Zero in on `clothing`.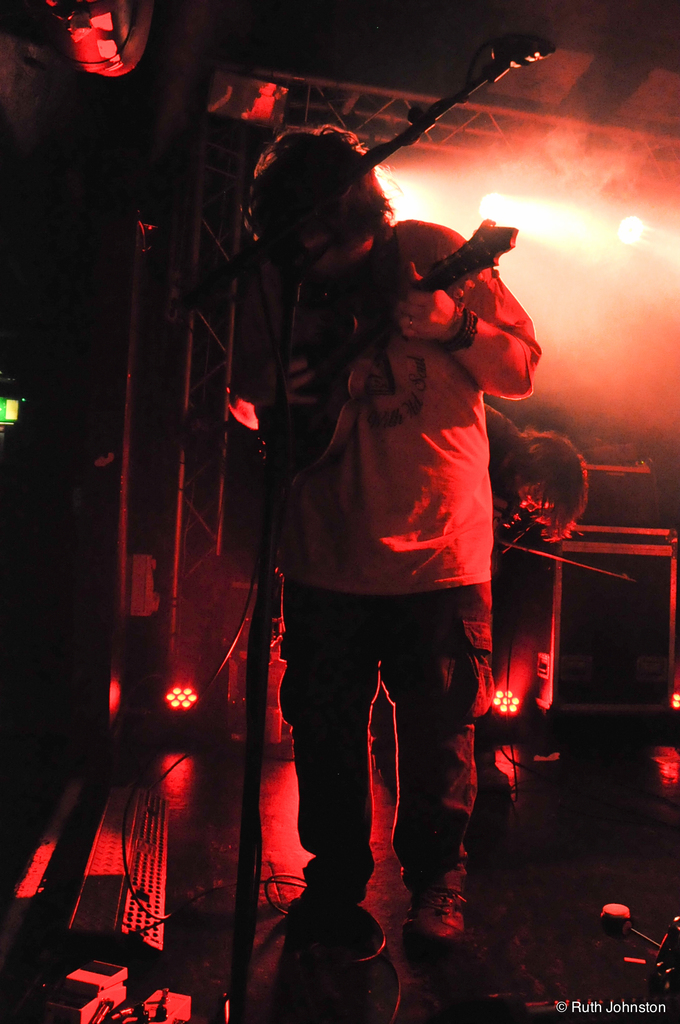
Zeroed in: <region>268, 220, 532, 836</region>.
